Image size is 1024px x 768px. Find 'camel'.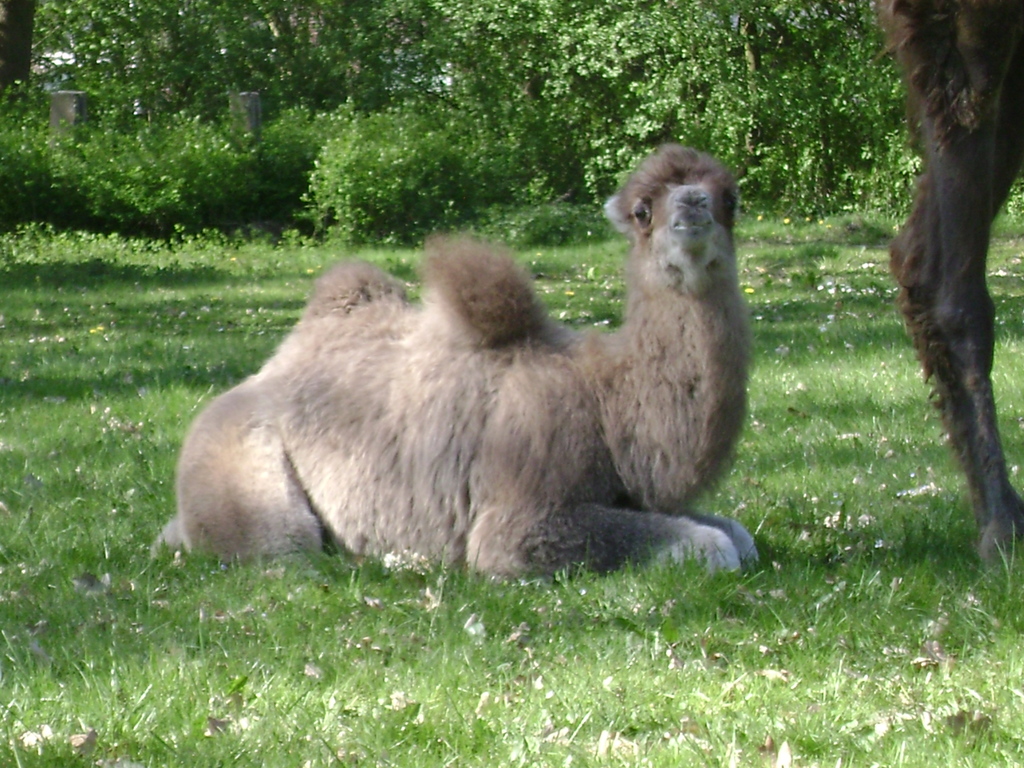
crop(161, 132, 763, 588).
